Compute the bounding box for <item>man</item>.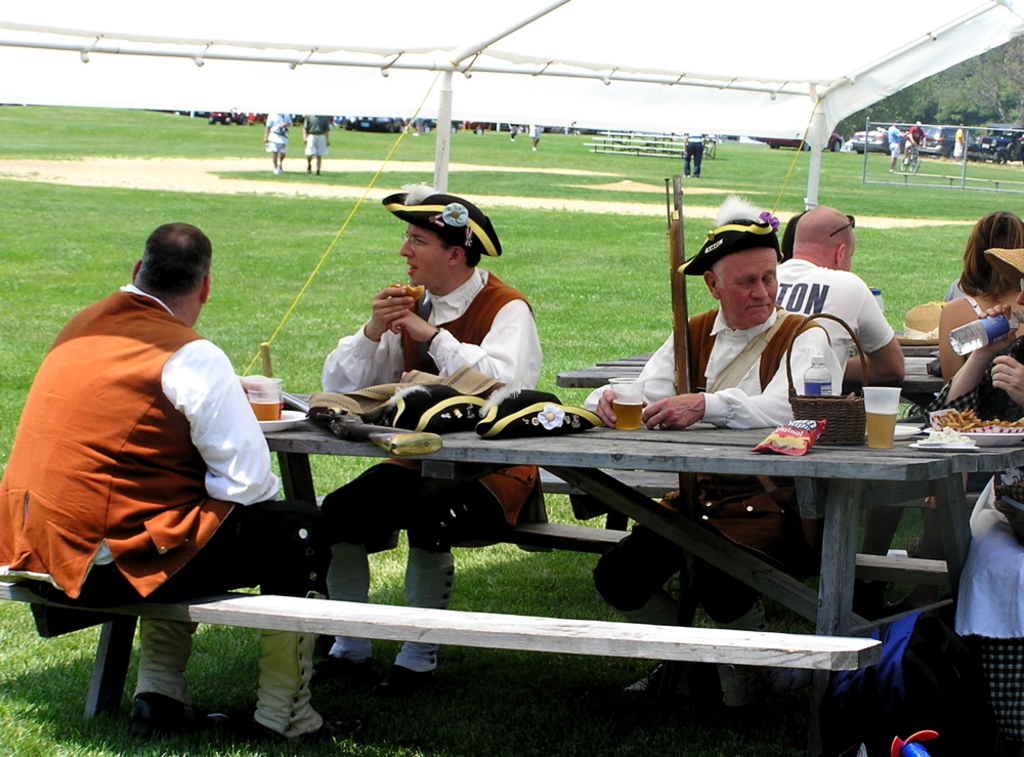
(886, 116, 920, 172).
